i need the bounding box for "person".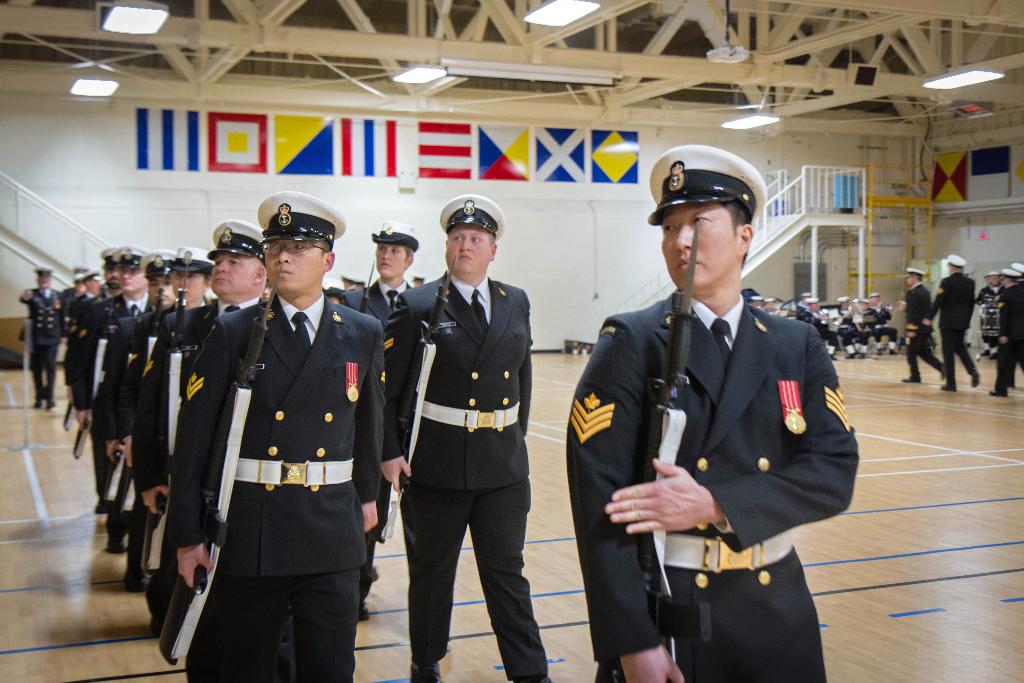
Here it is: {"x1": 973, "y1": 270, "x2": 1004, "y2": 361}.
